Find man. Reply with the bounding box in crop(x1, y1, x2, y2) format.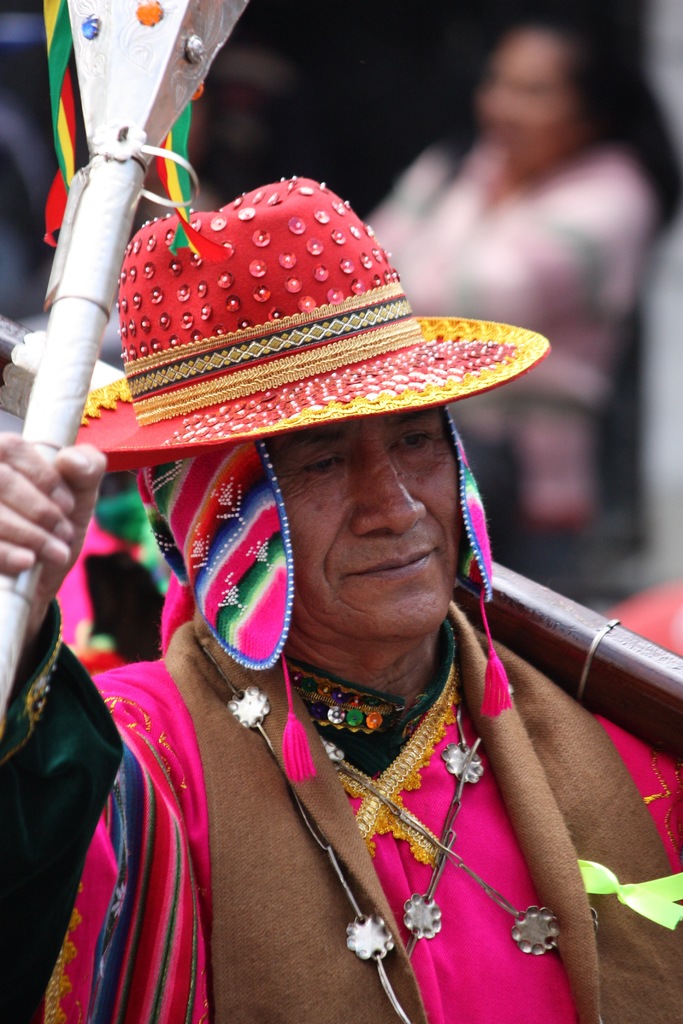
crop(0, 178, 682, 1023).
